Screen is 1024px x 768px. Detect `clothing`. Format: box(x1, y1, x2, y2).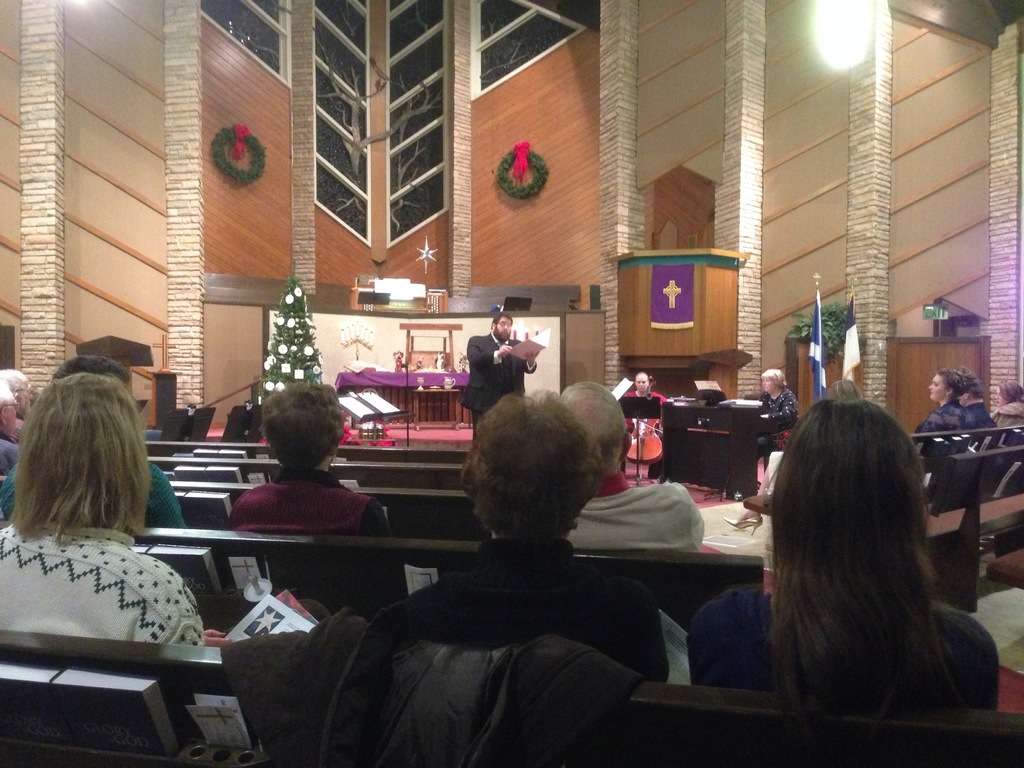
box(623, 383, 671, 435).
